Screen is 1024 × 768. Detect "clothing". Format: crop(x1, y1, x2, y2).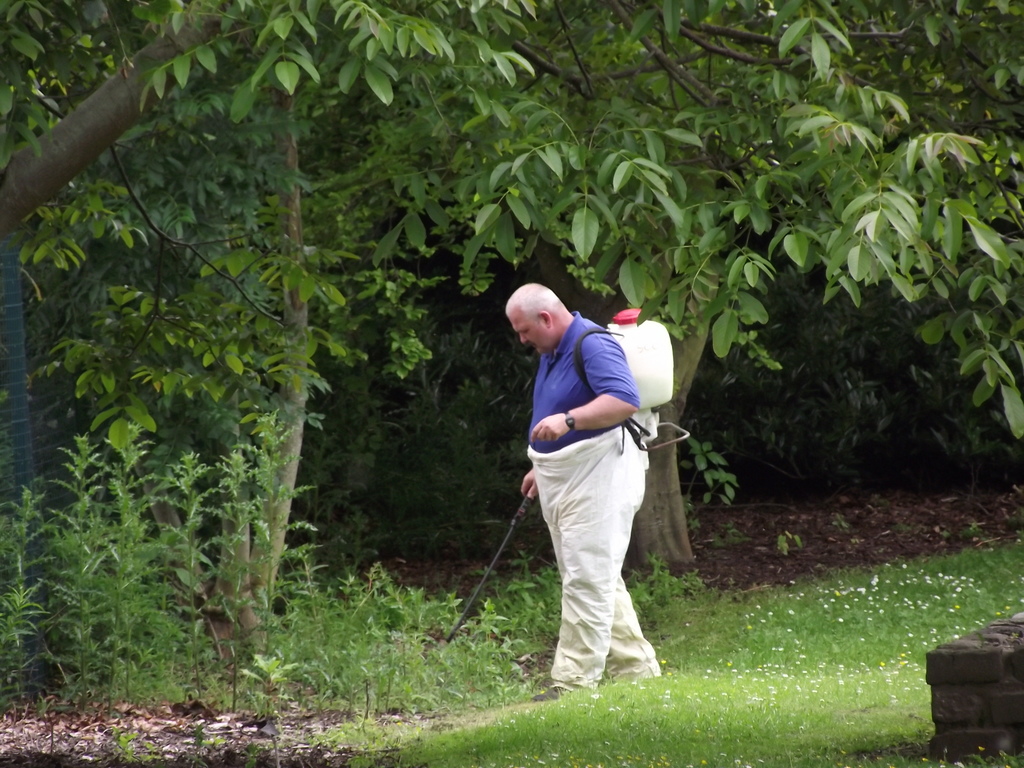
crop(515, 271, 682, 673).
